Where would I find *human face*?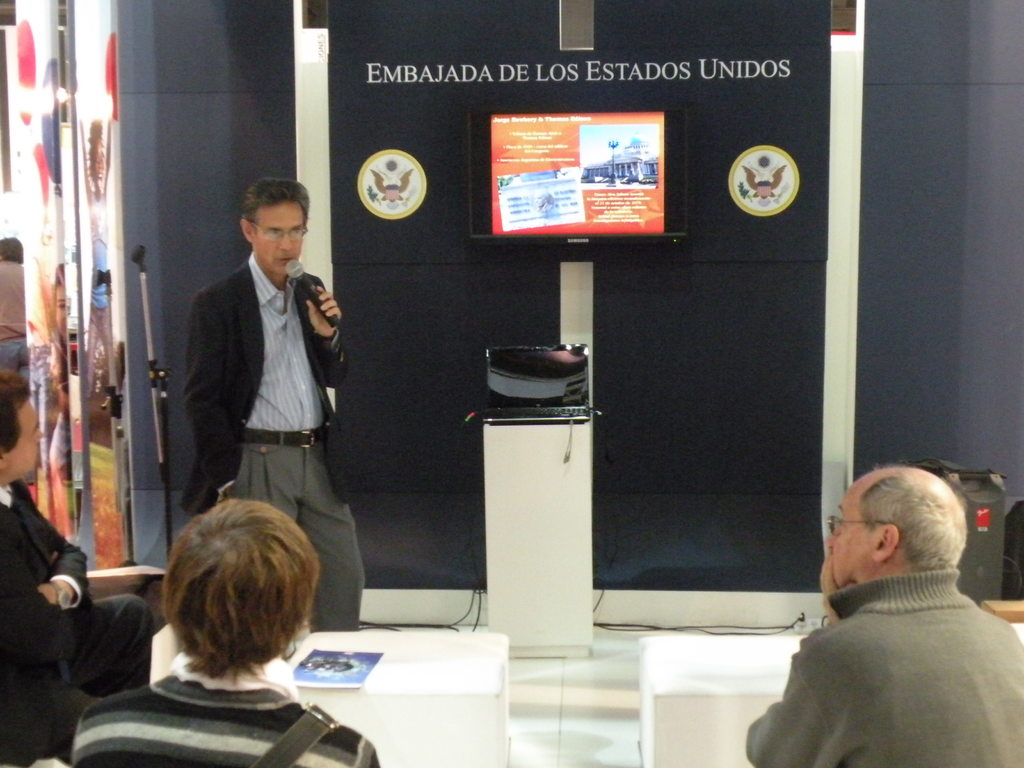
At [left=252, top=204, right=303, bottom=273].
